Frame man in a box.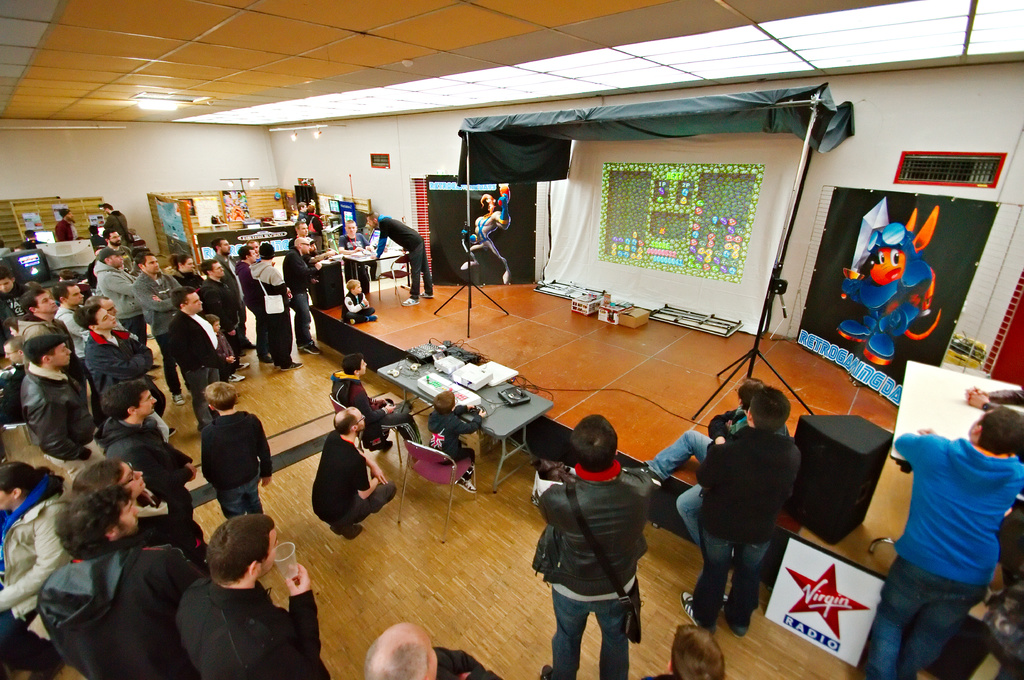
locate(55, 209, 77, 241).
